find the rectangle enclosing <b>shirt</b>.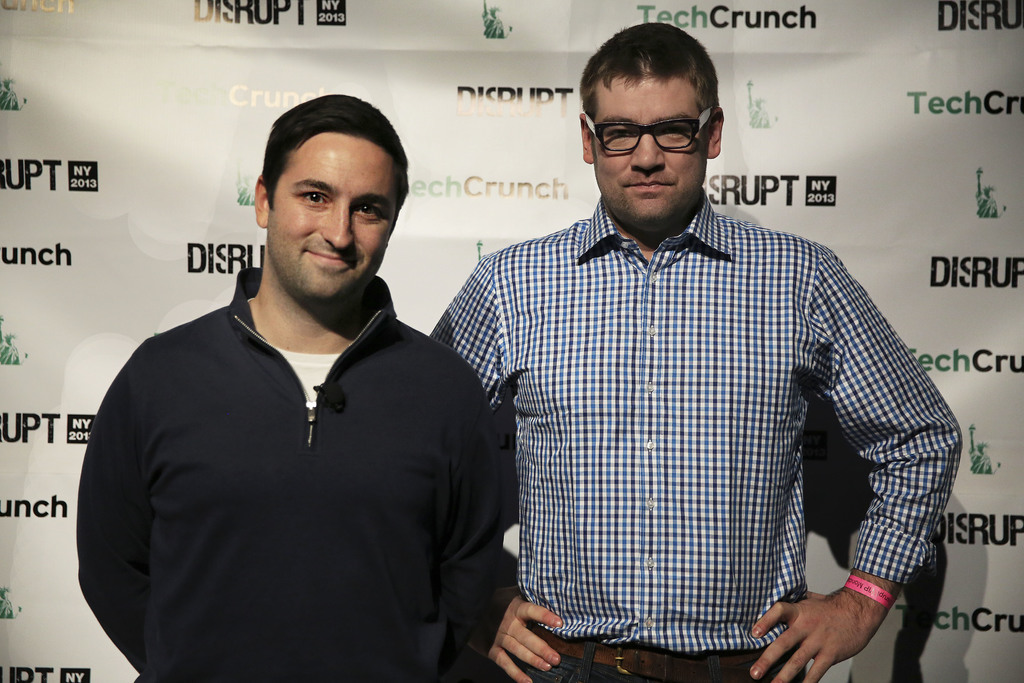
(x1=426, y1=186, x2=964, y2=654).
